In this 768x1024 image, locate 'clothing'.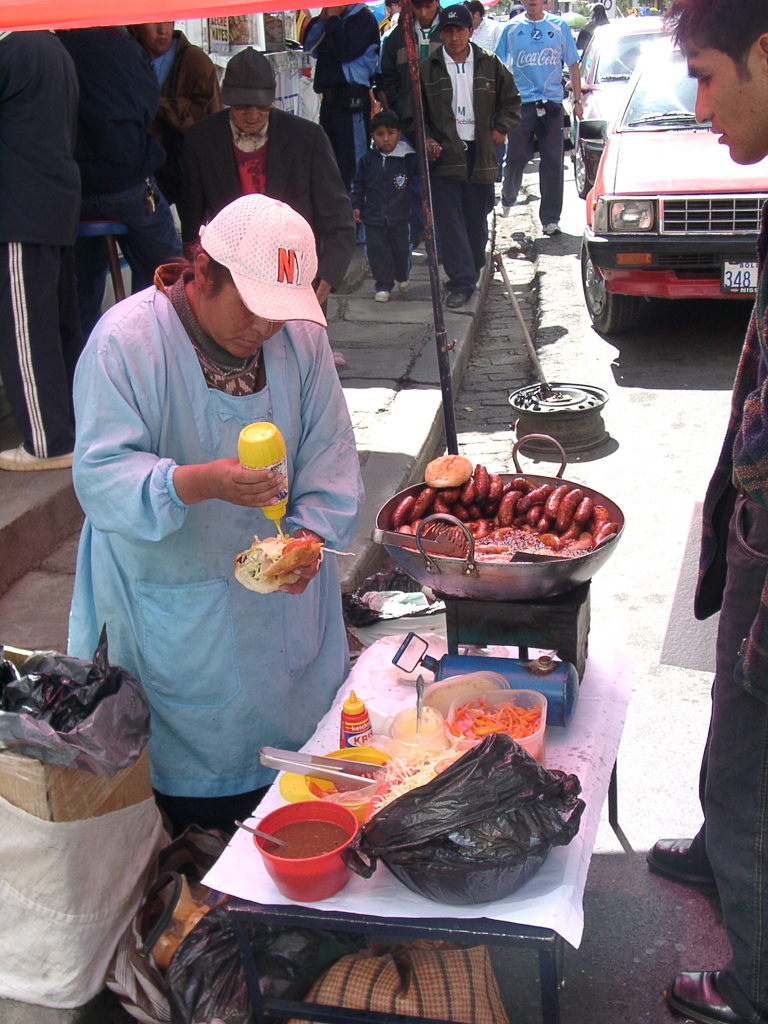
Bounding box: [x1=691, y1=200, x2=767, y2=1023].
